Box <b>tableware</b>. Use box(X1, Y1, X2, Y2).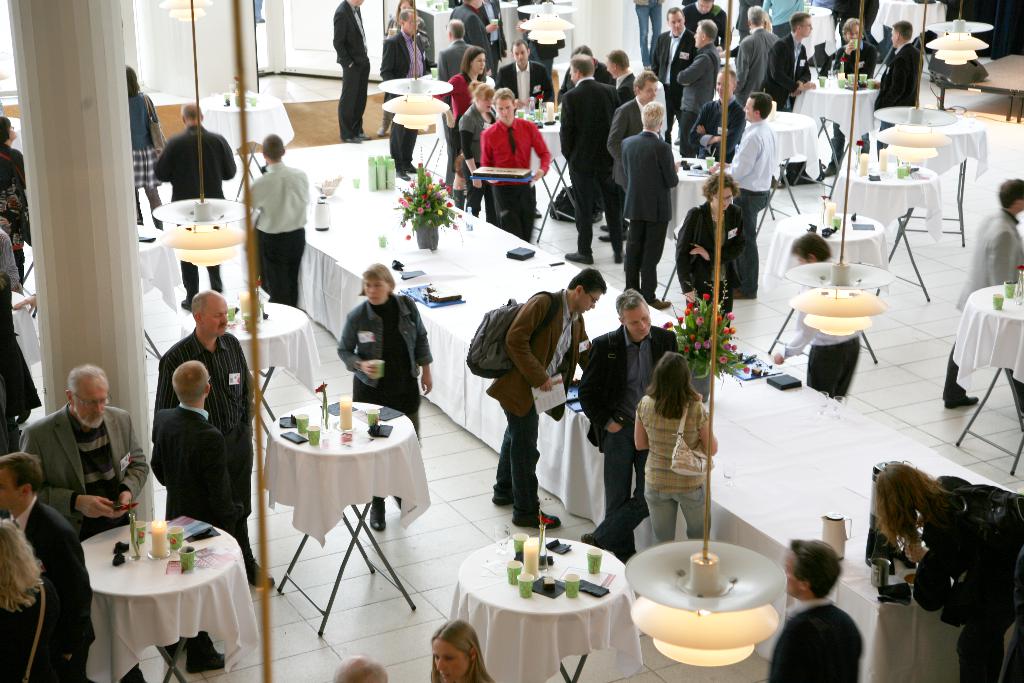
box(896, 165, 905, 180).
